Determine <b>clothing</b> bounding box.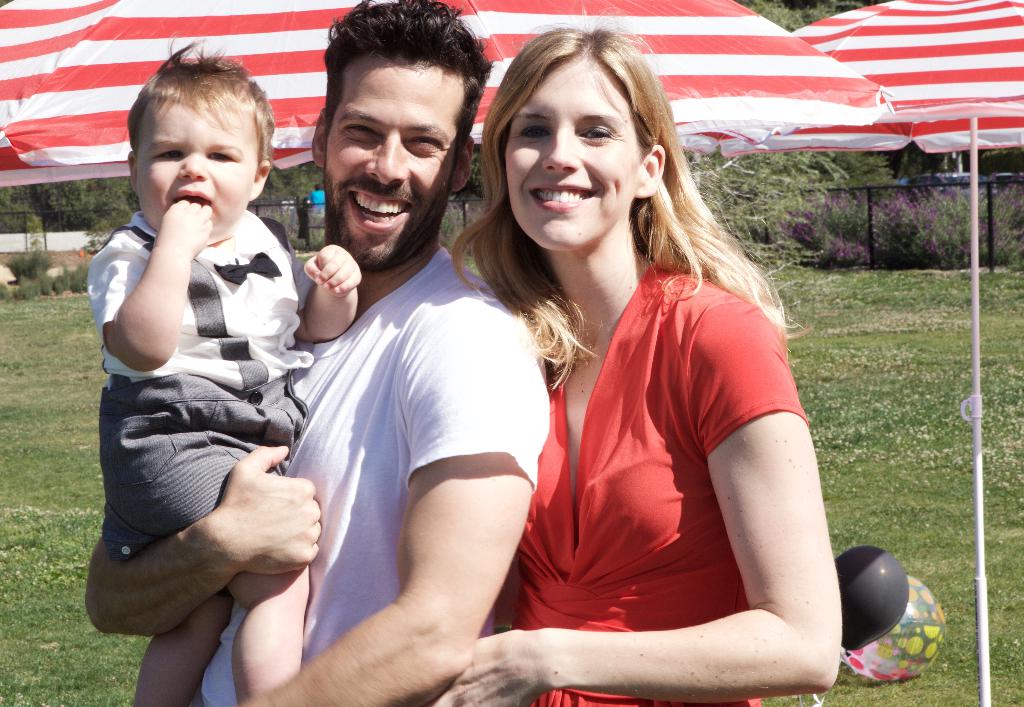
Determined: rect(497, 260, 816, 706).
